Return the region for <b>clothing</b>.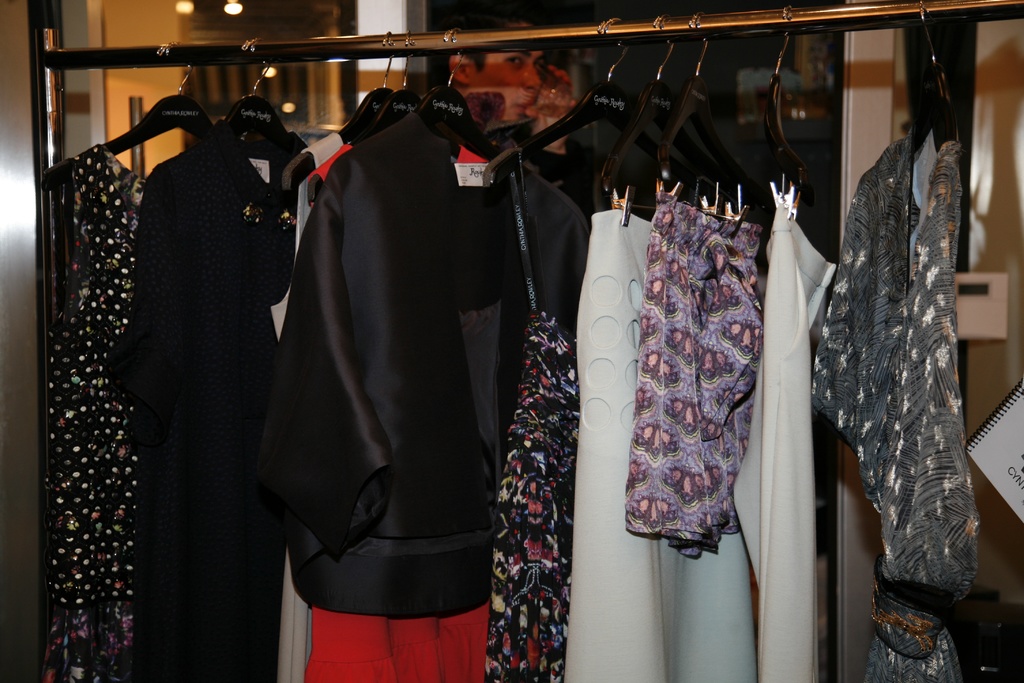
pyautogui.locateOnScreen(36, 144, 131, 655).
